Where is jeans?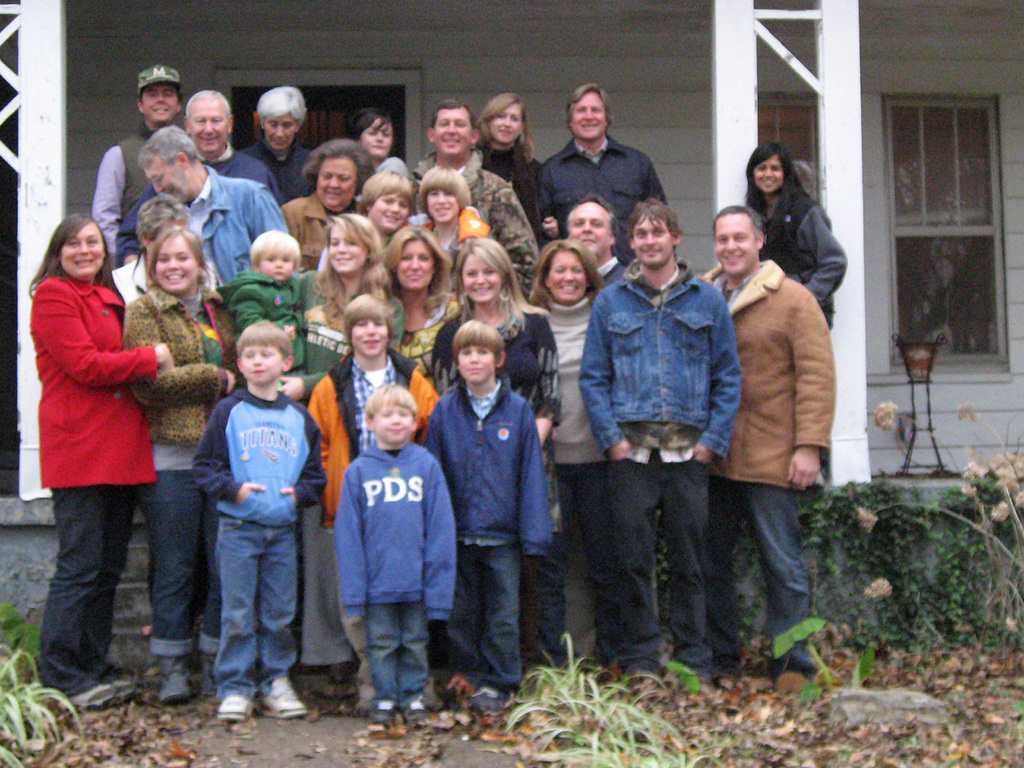
bbox=(141, 474, 224, 657).
